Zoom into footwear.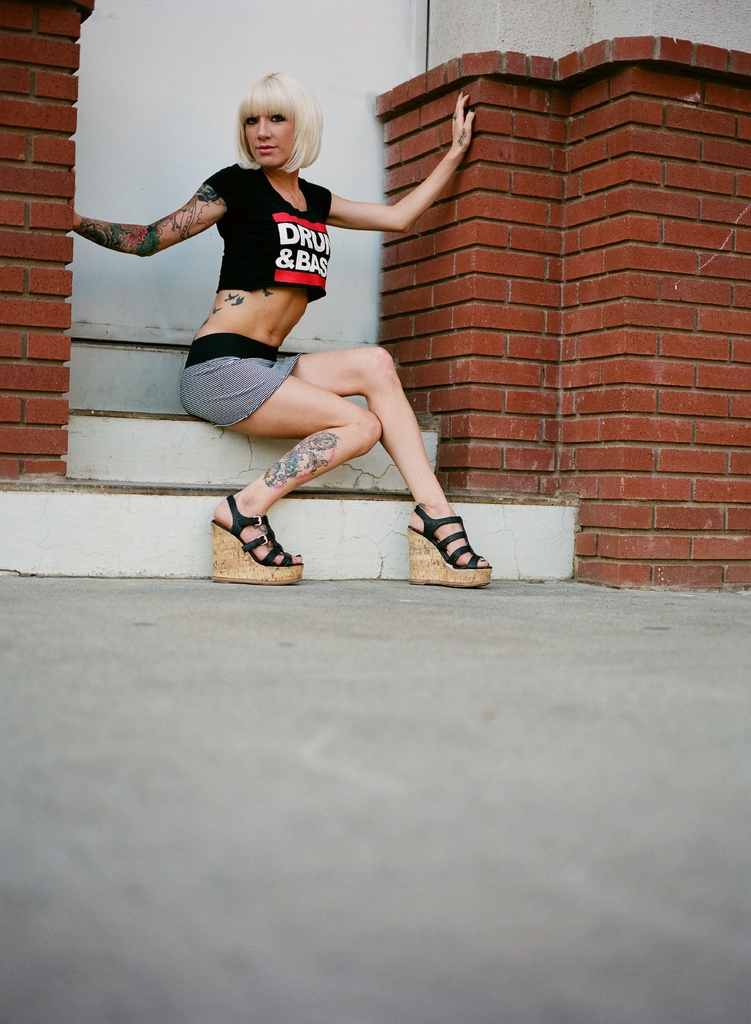
Zoom target: 209,487,303,583.
